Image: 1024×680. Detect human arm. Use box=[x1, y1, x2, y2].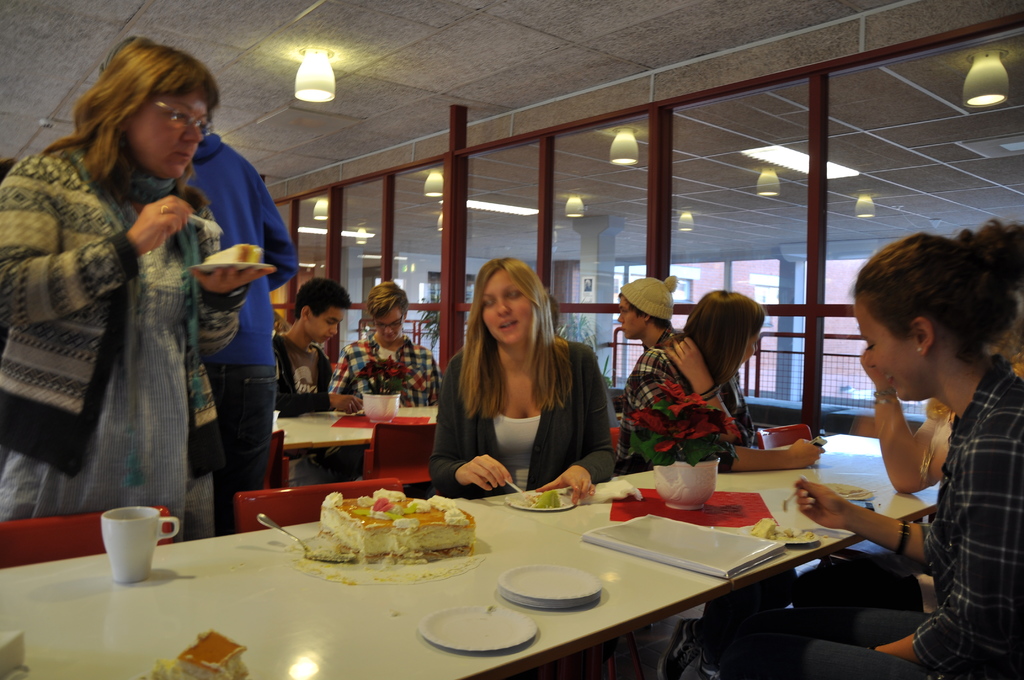
box=[791, 470, 943, 571].
